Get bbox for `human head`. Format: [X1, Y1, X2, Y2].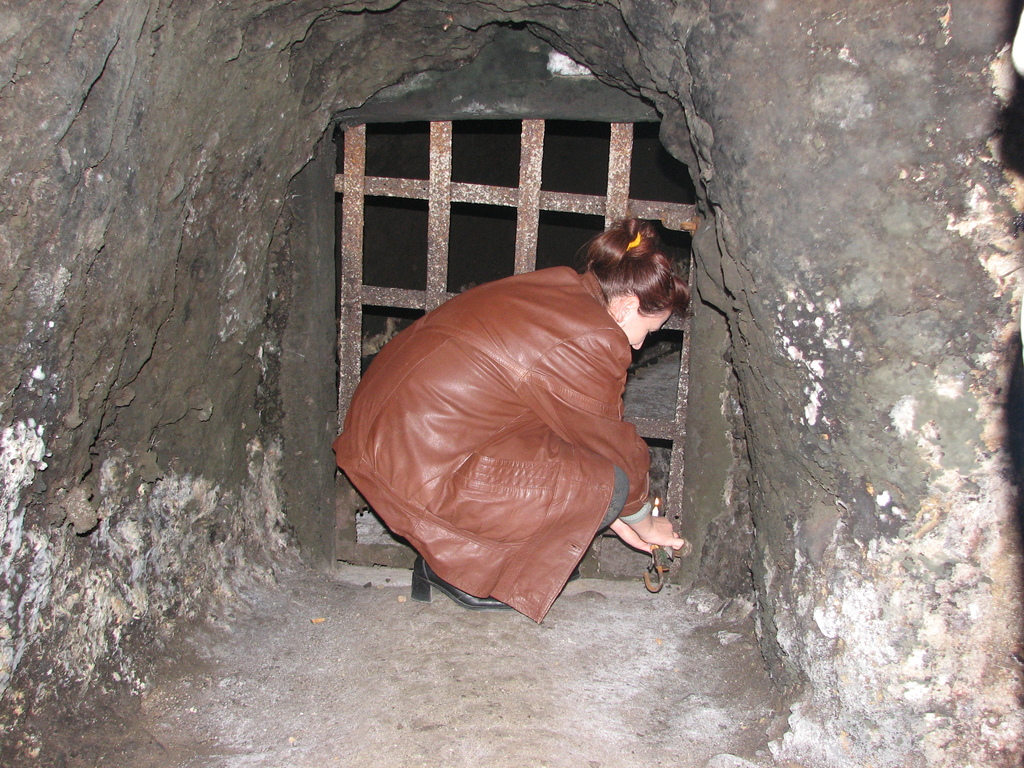
[578, 220, 687, 348].
